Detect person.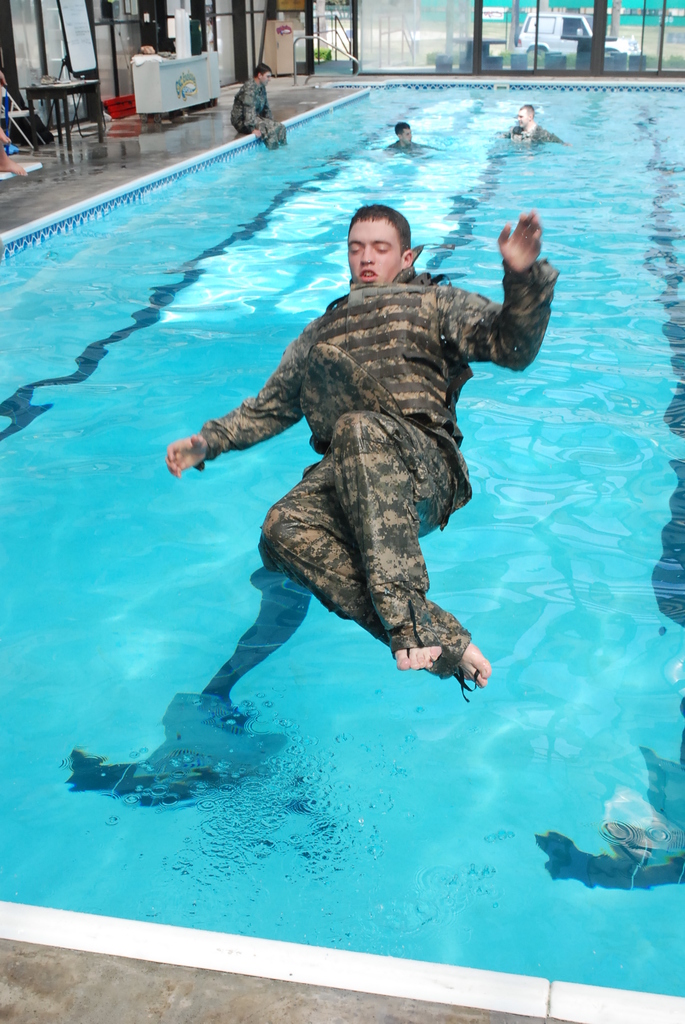
Detected at crop(163, 204, 556, 691).
